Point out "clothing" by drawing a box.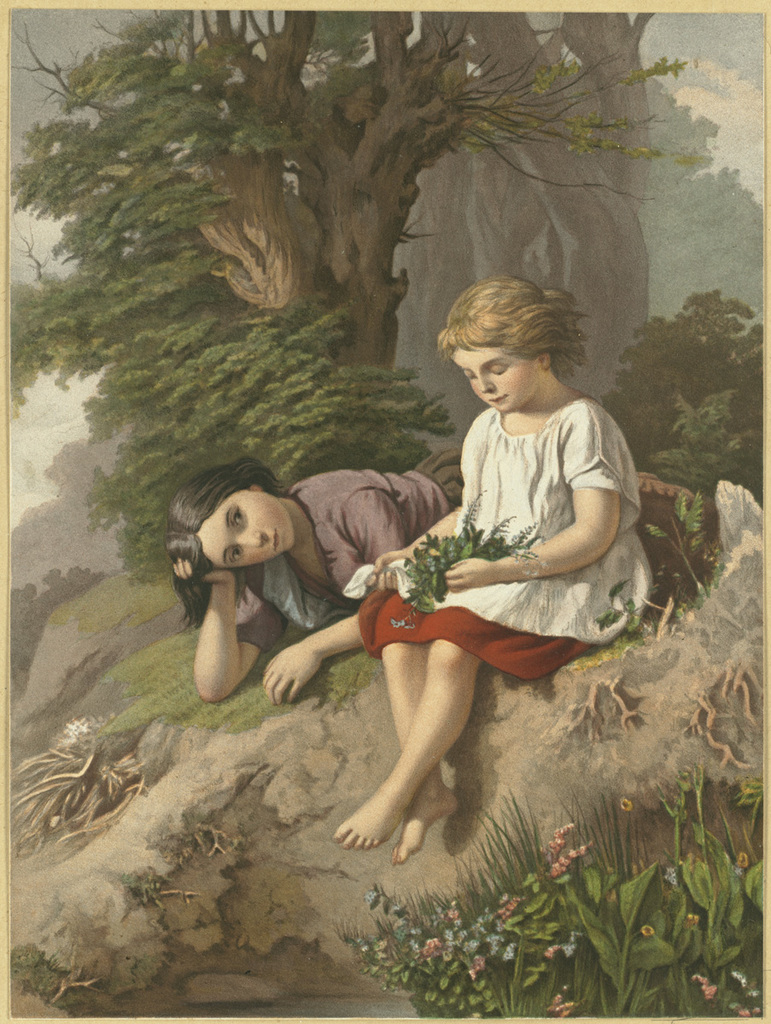
bbox(349, 392, 660, 686).
